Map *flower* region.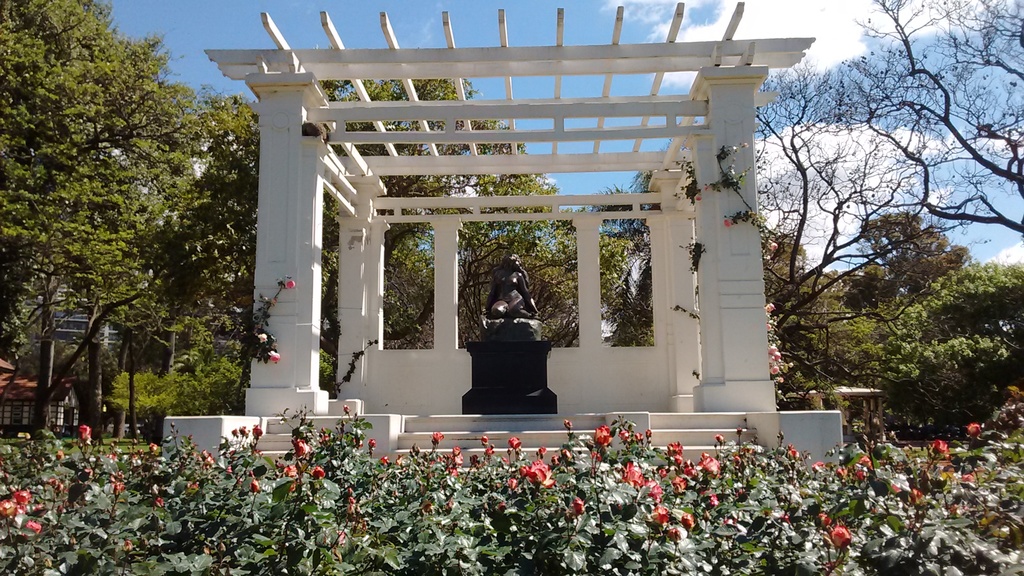
Mapped to region(595, 423, 612, 449).
